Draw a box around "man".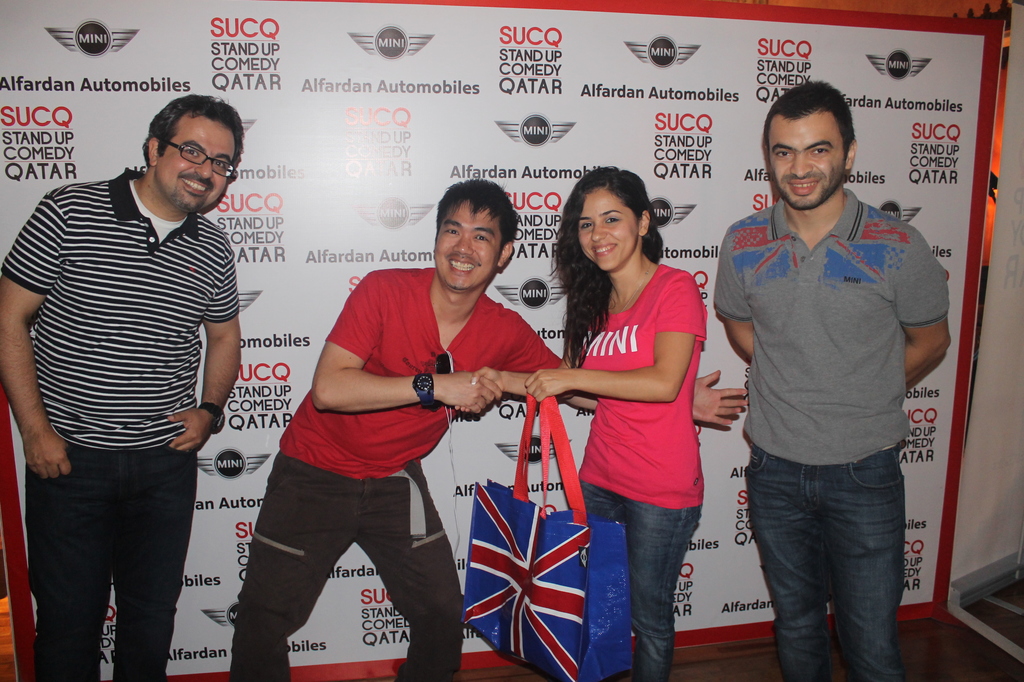
region(720, 96, 950, 678).
